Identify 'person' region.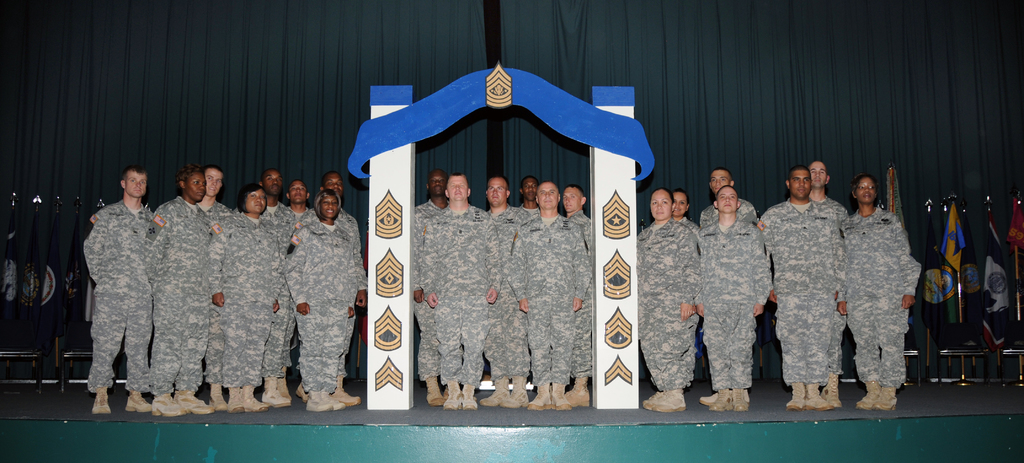
Region: <bbox>207, 190, 283, 413</bbox>.
